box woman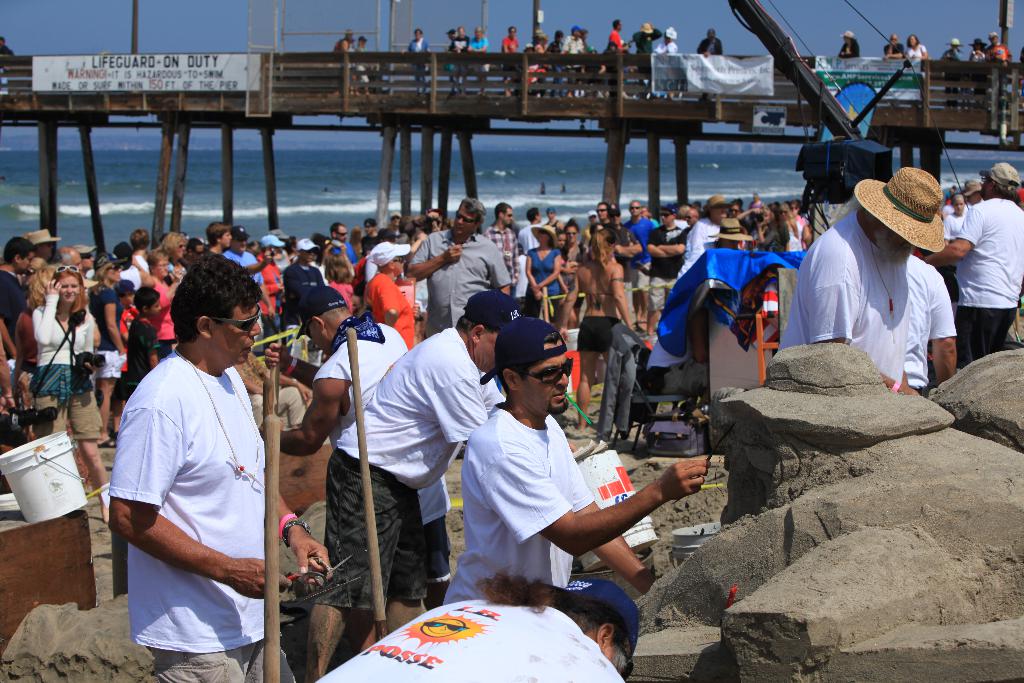
(left=323, top=239, right=355, bottom=308)
